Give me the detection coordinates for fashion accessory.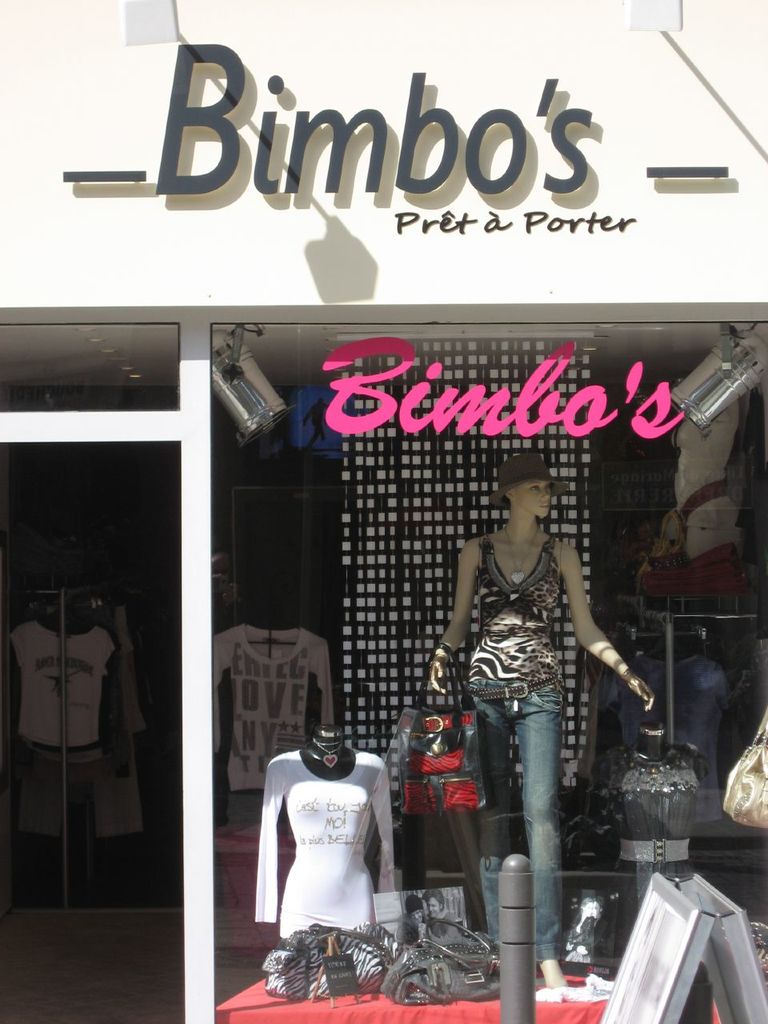
[379,905,496,996].
